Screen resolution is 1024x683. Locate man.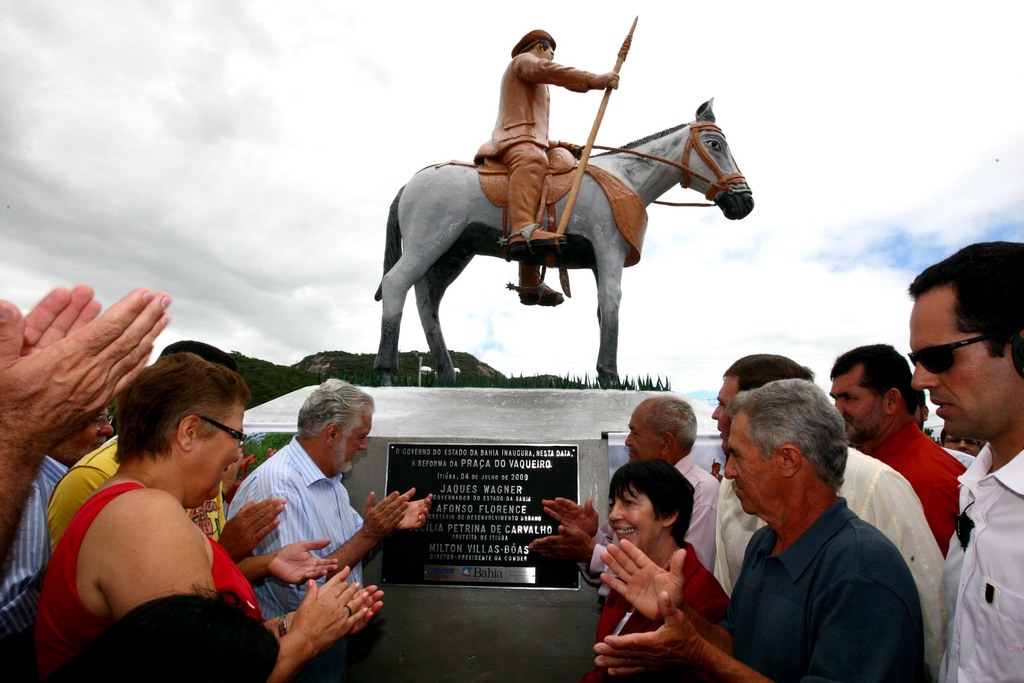
(0, 285, 179, 566).
